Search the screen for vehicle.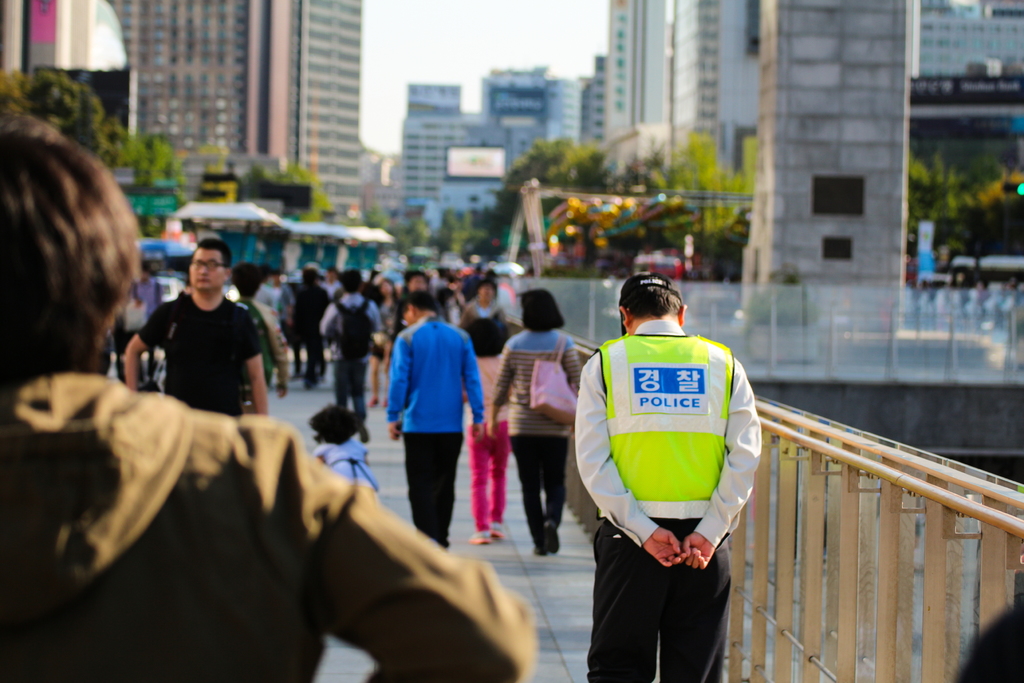
Found at {"x1": 158, "y1": 273, "x2": 180, "y2": 305}.
